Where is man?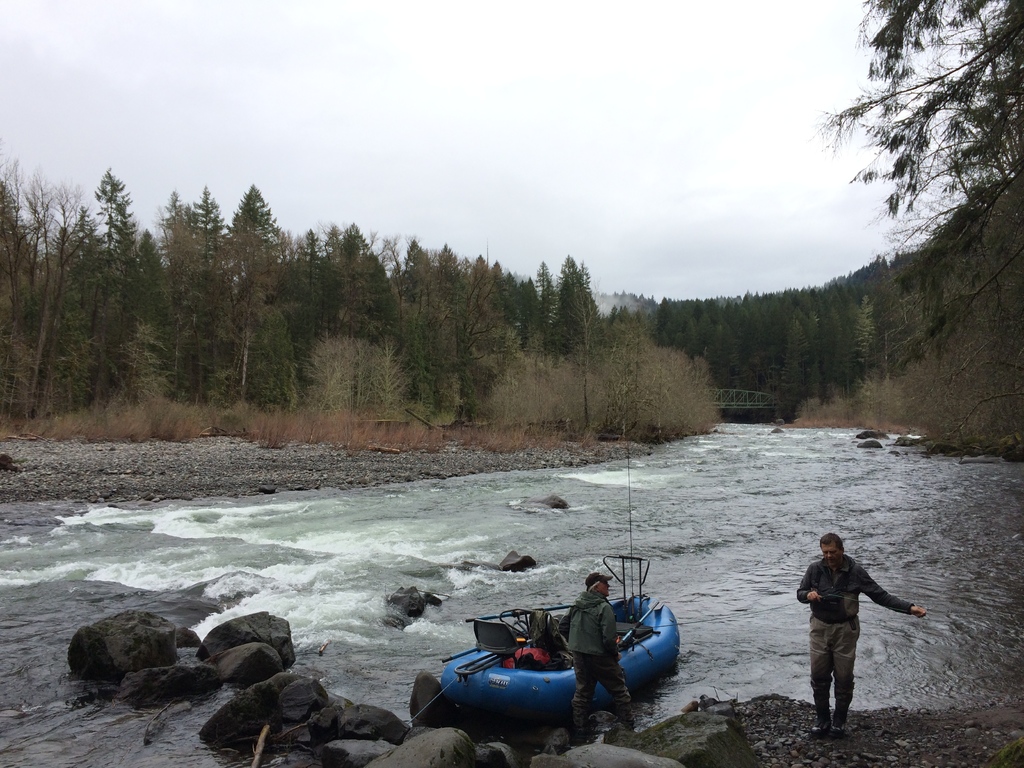
crop(563, 574, 639, 749).
